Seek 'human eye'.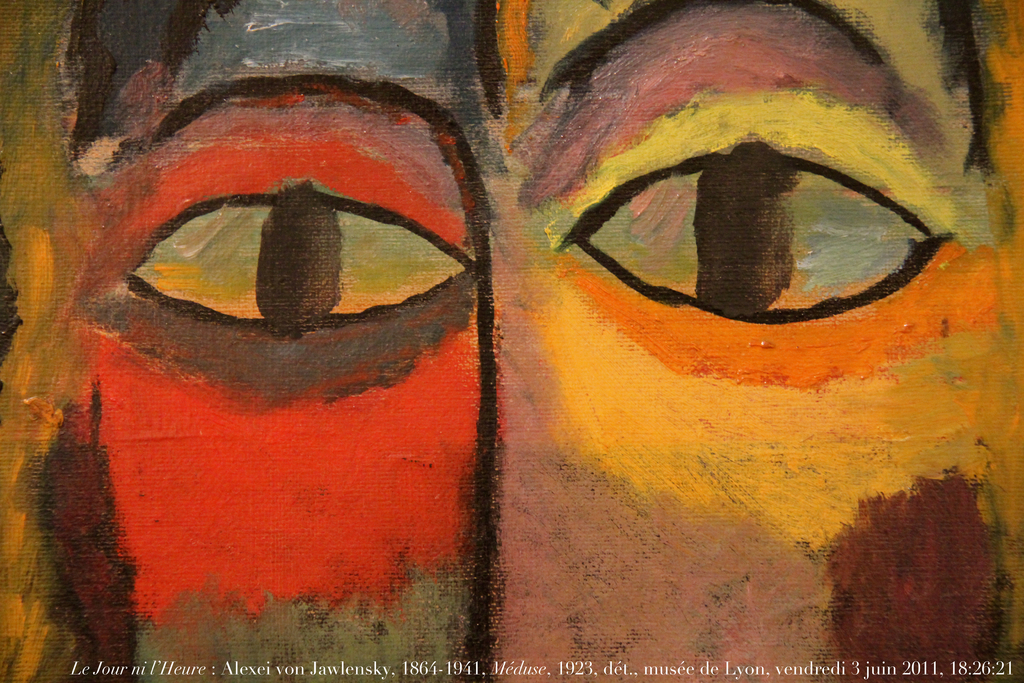
(562,67,985,419).
